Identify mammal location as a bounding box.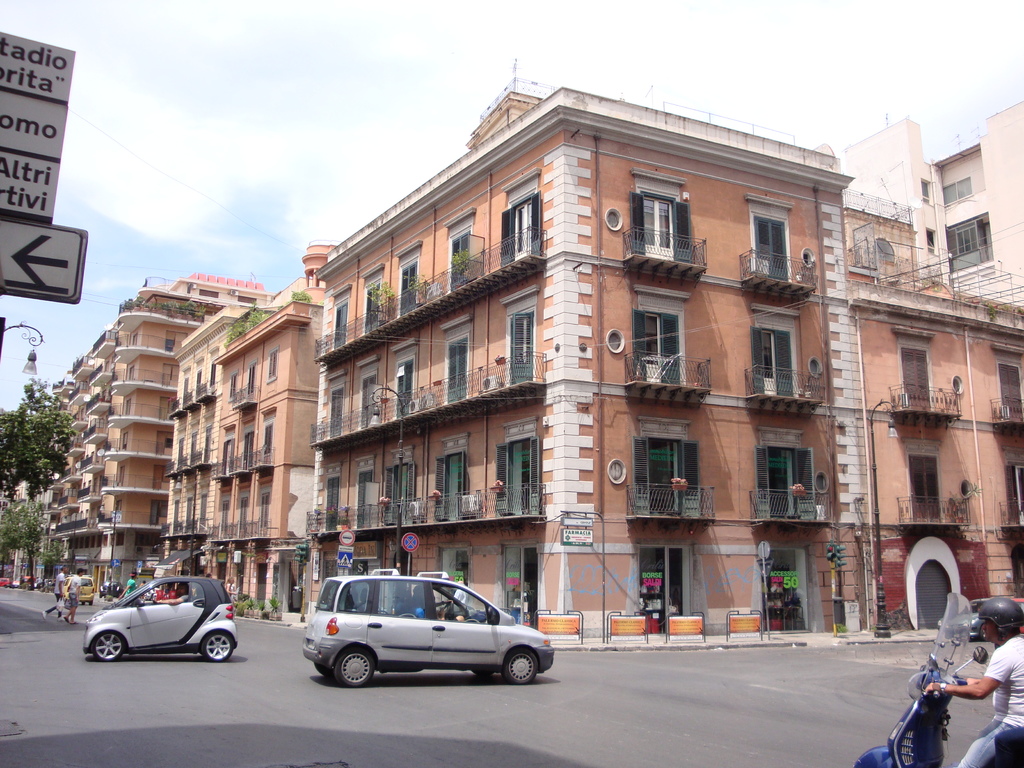
<box>66,566,79,623</box>.
